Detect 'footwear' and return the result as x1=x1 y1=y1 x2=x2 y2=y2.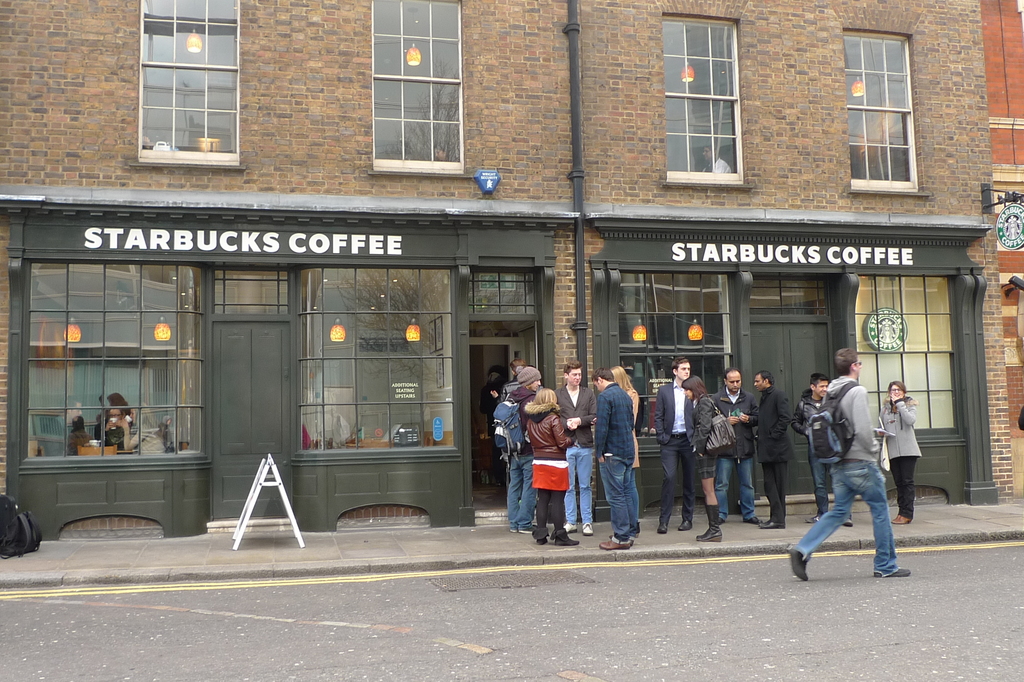
x1=555 y1=524 x2=577 y2=547.
